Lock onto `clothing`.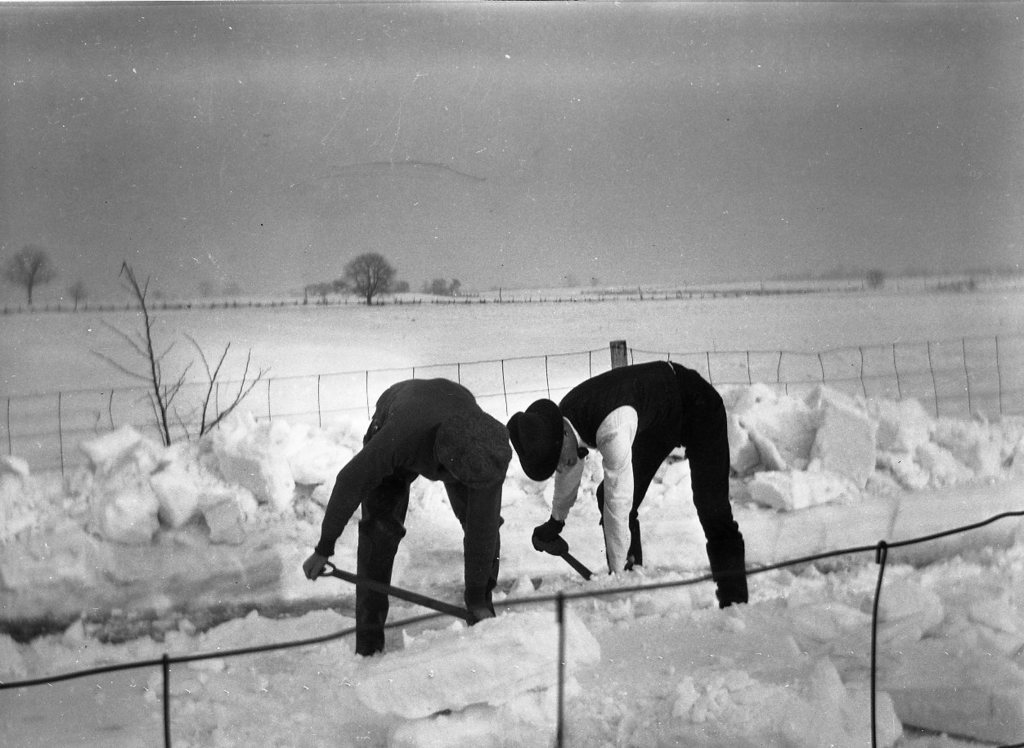
Locked: <bbox>553, 356, 766, 603</bbox>.
